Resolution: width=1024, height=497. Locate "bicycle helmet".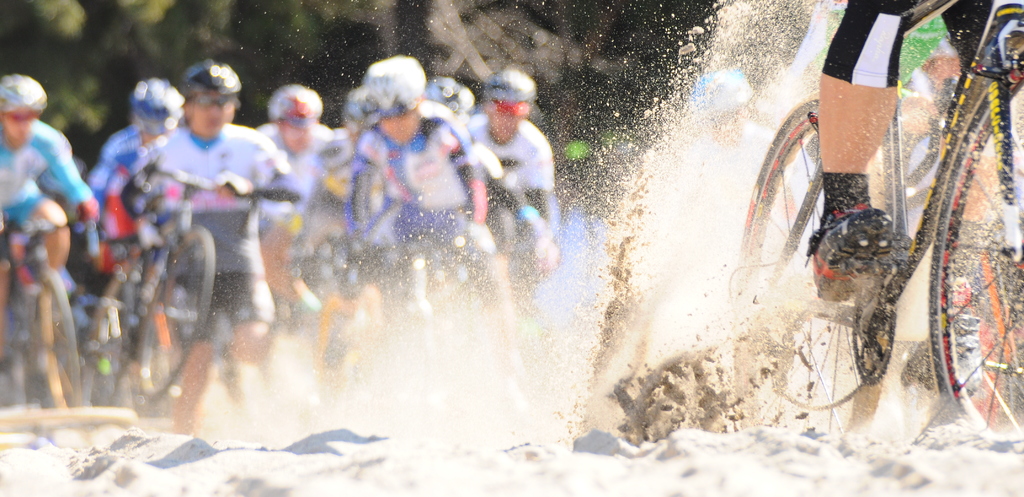
detection(484, 70, 546, 111).
